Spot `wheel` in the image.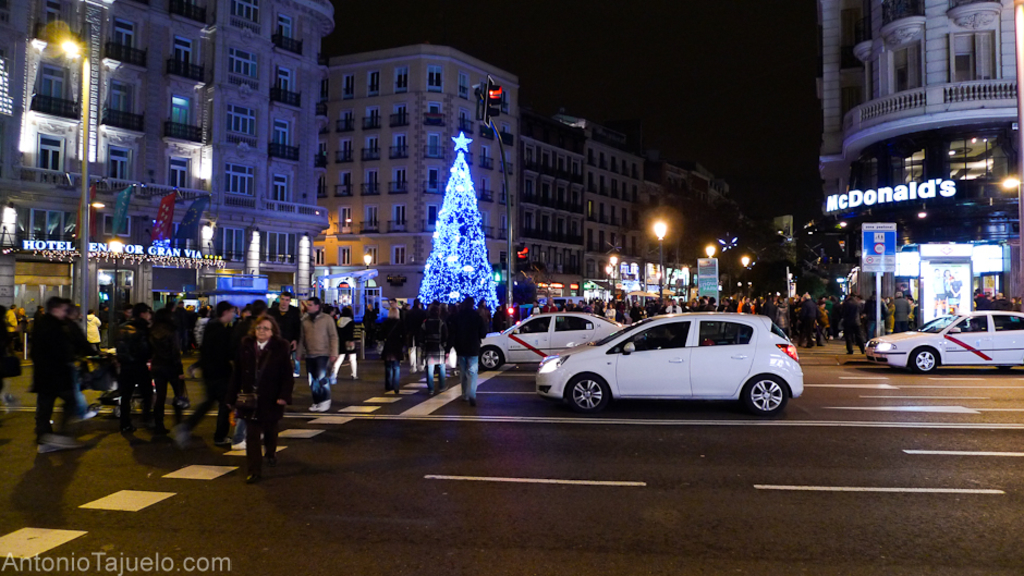
`wheel` found at pyautogui.locateOnScreen(480, 347, 502, 375).
